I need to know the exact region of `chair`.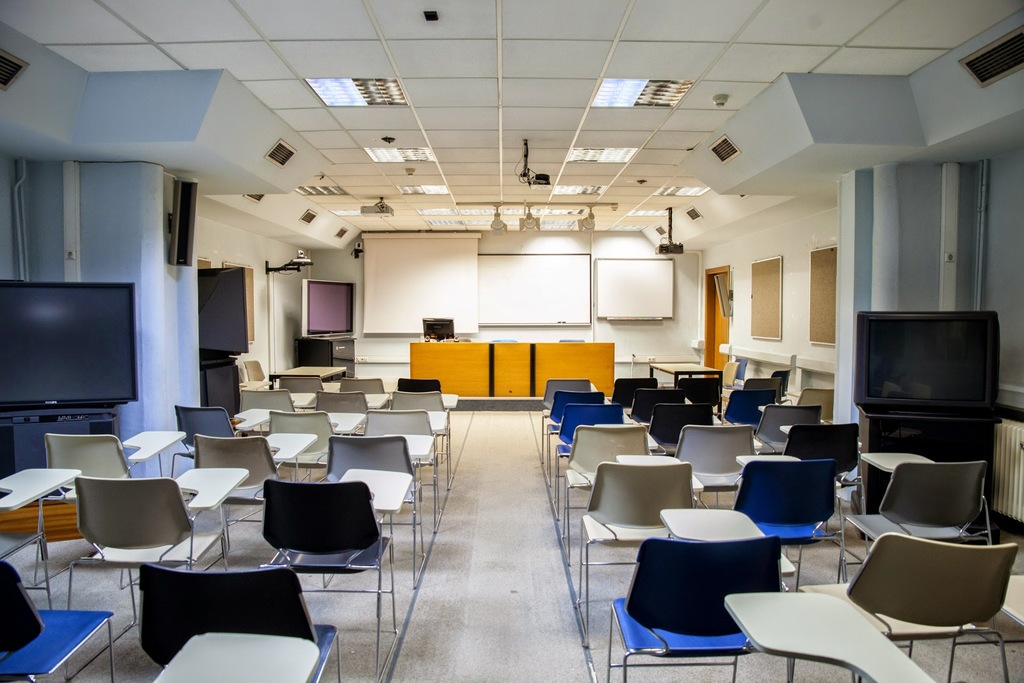
Region: 798, 388, 836, 423.
